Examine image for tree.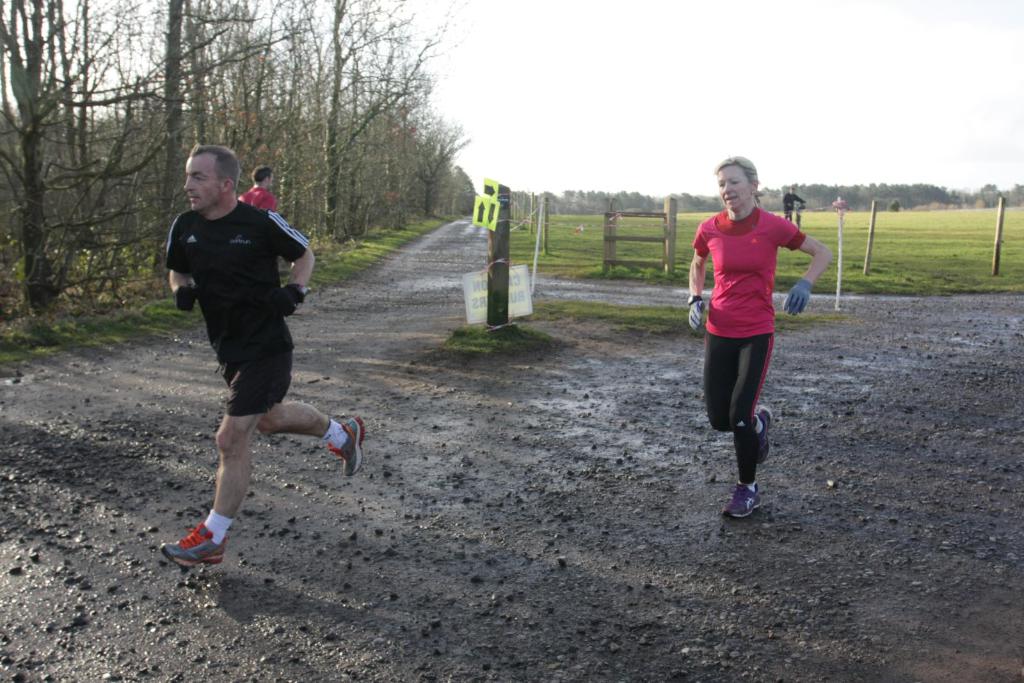
Examination result: [0,0,309,309].
